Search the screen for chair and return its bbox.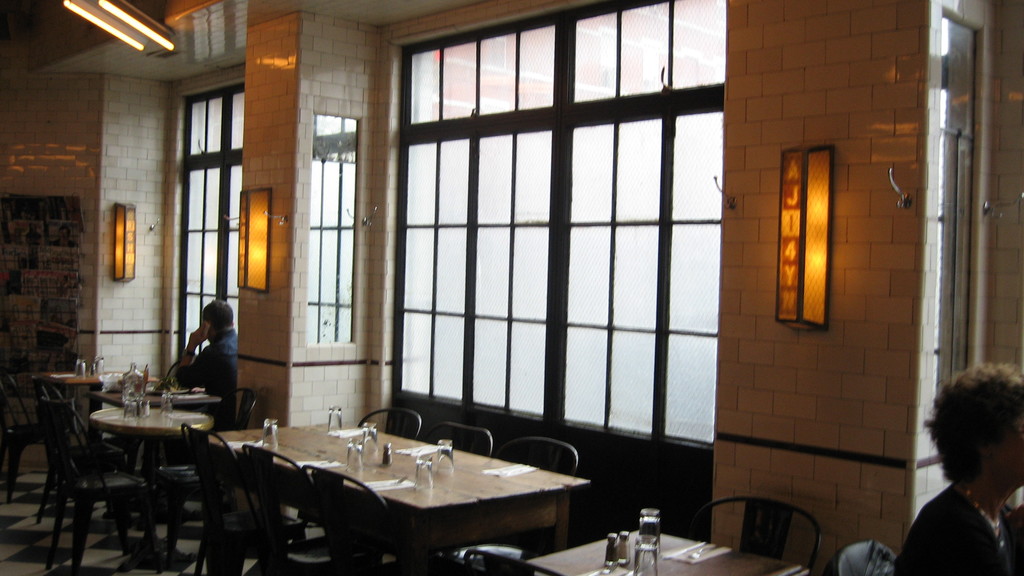
Found: bbox=[0, 374, 50, 508].
